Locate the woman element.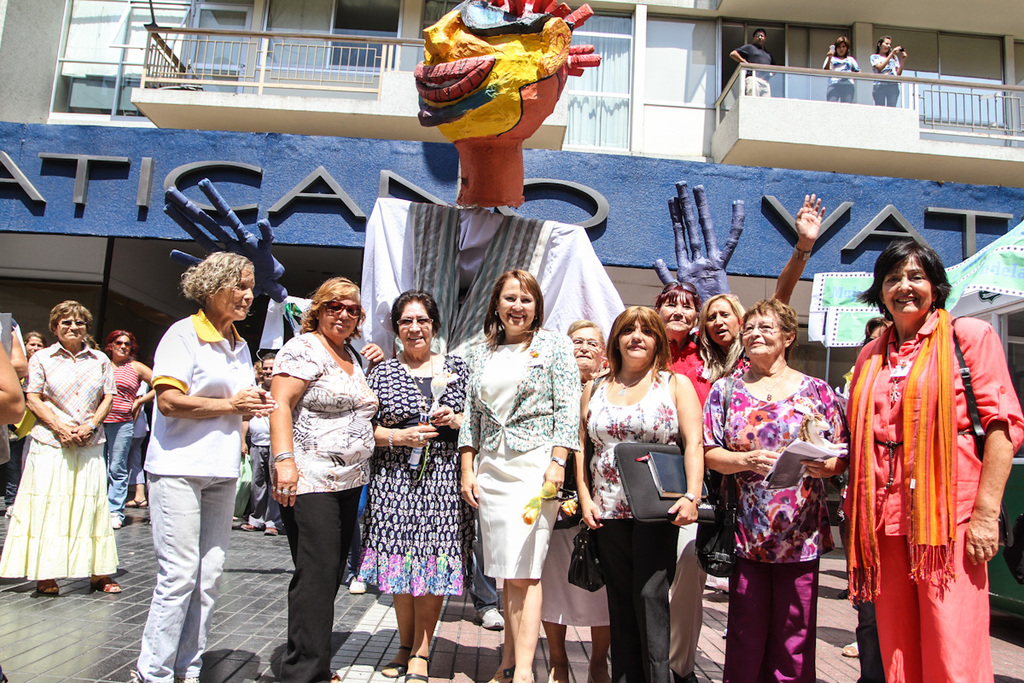
Element bbox: Rect(7, 329, 44, 508).
